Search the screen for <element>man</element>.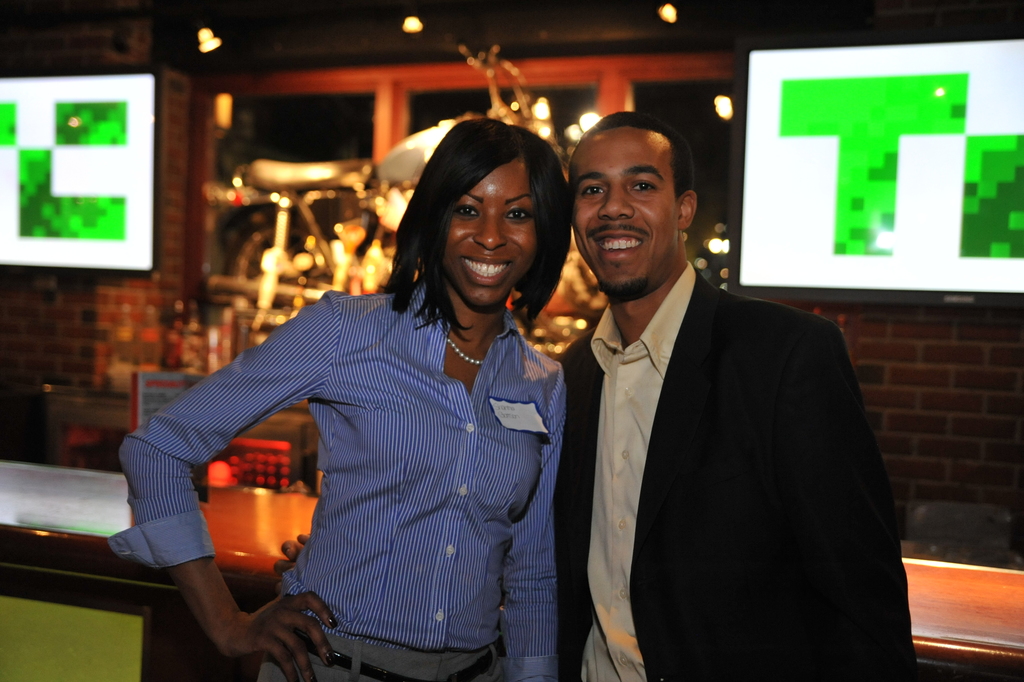
Found at [left=554, top=111, right=911, bottom=681].
